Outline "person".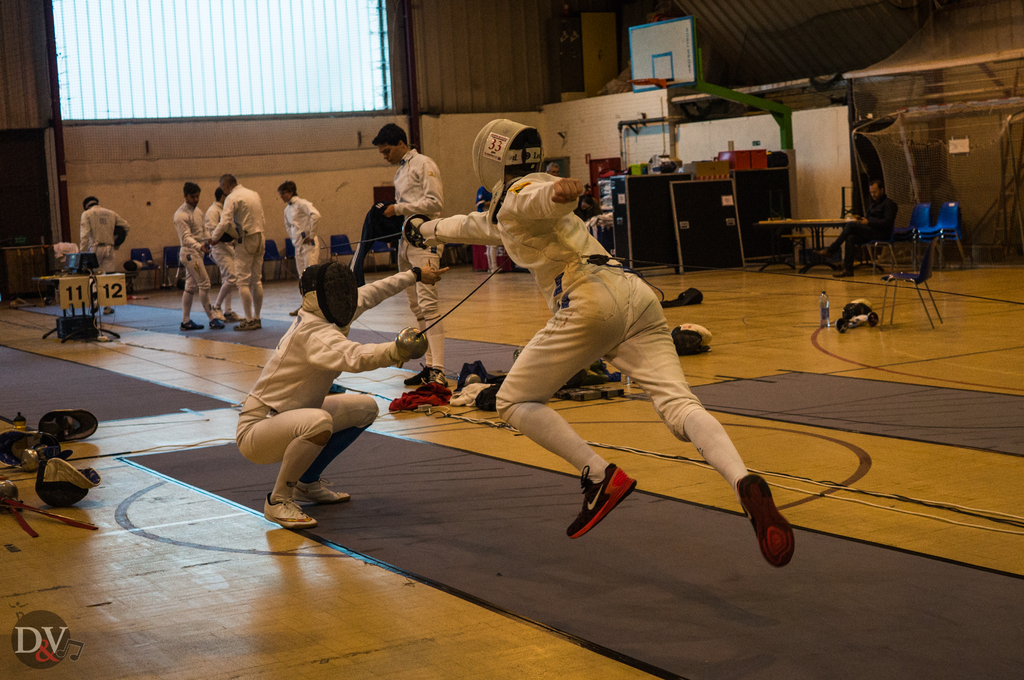
Outline: pyautogui.locateOnScreen(205, 187, 239, 322).
